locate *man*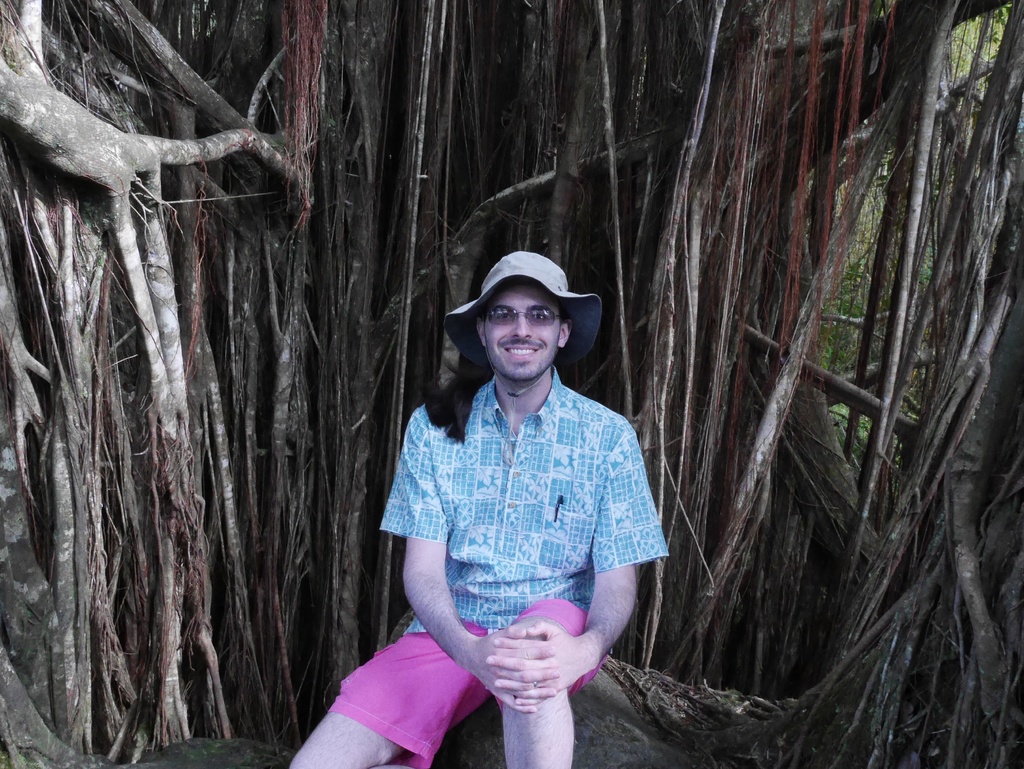
[left=355, top=230, right=664, bottom=735]
